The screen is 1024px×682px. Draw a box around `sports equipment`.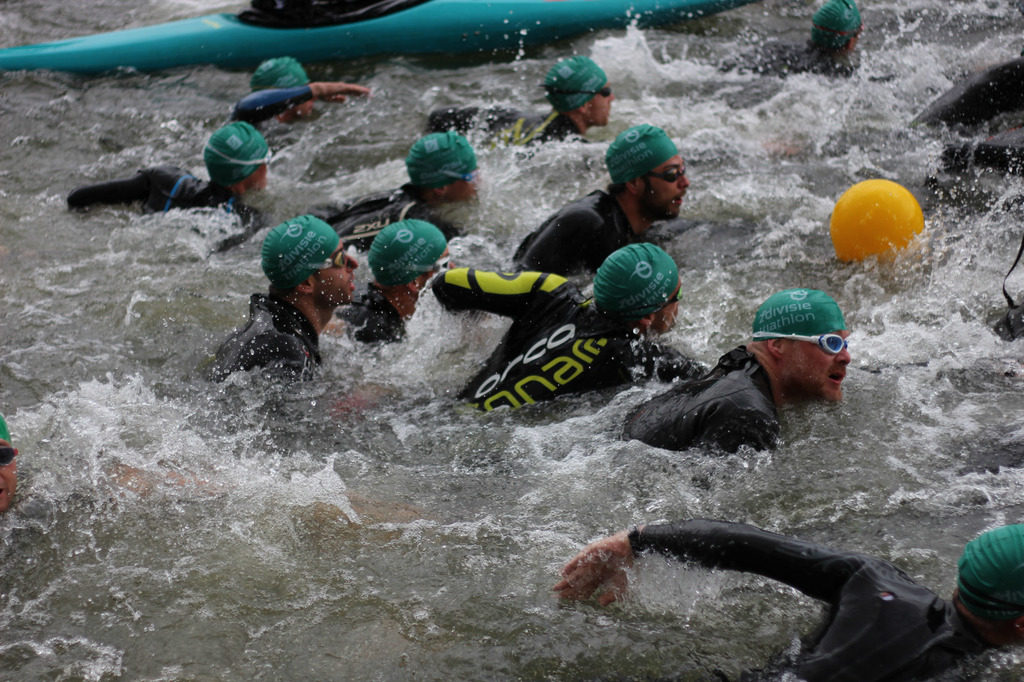
945 522 1023 645.
